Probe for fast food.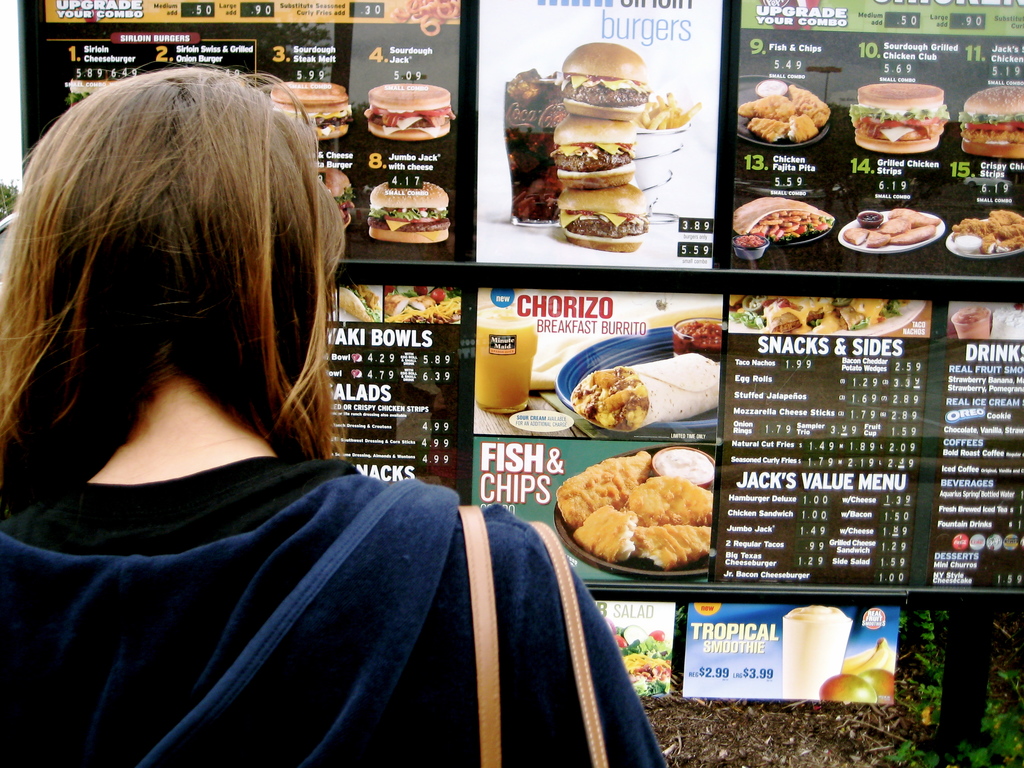
Probe result: select_region(308, 161, 354, 230).
